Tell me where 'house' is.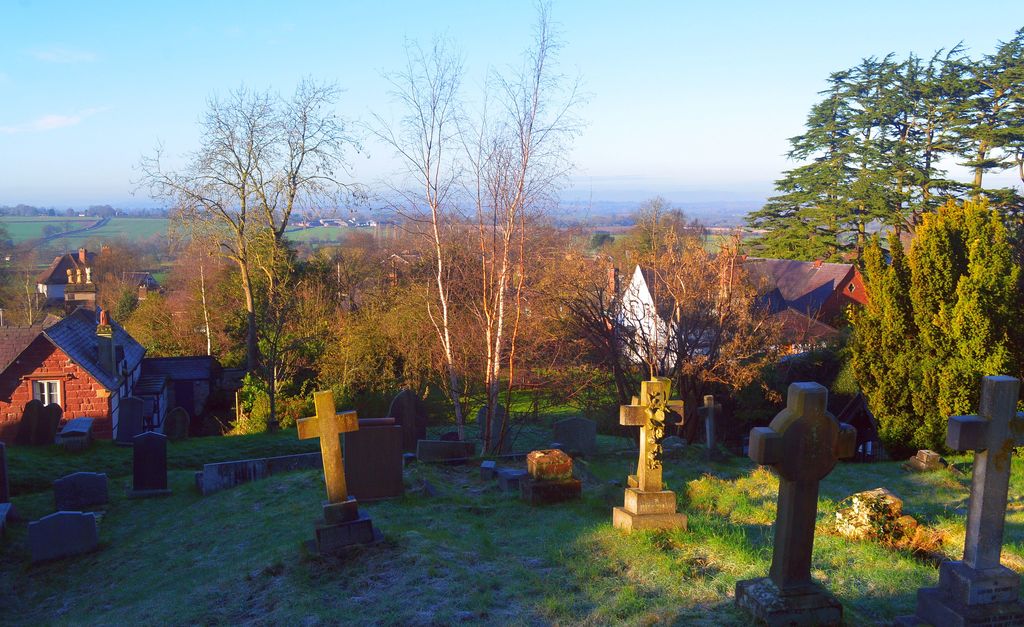
'house' is at left=604, top=265, right=849, bottom=371.
